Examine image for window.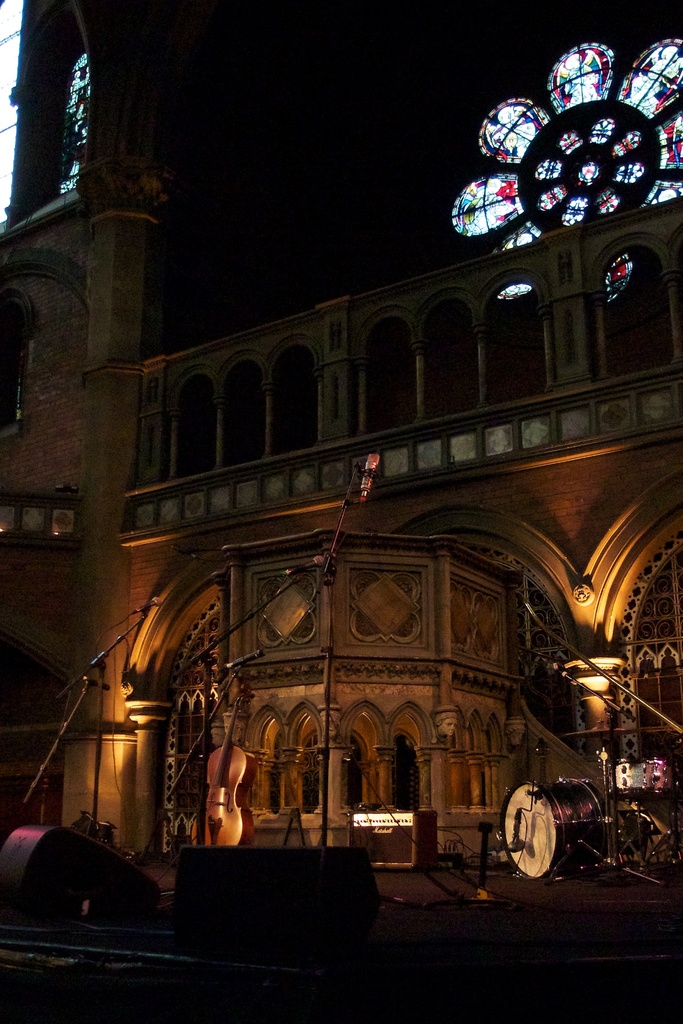
Examination result: 609, 536, 682, 764.
